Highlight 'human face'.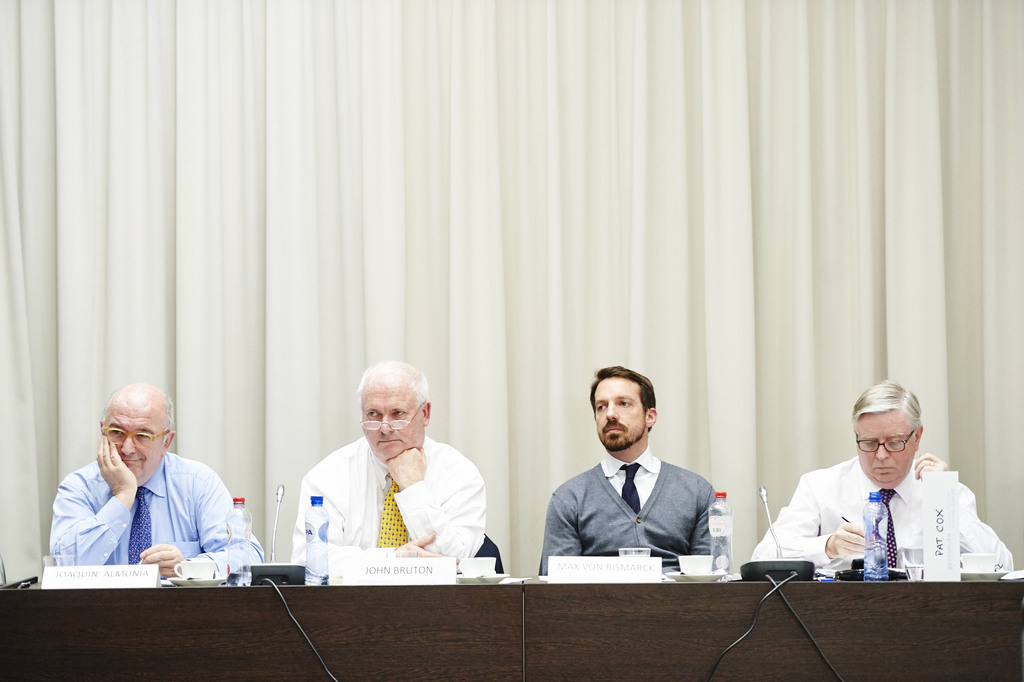
Highlighted region: detection(861, 417, 911, 480).
